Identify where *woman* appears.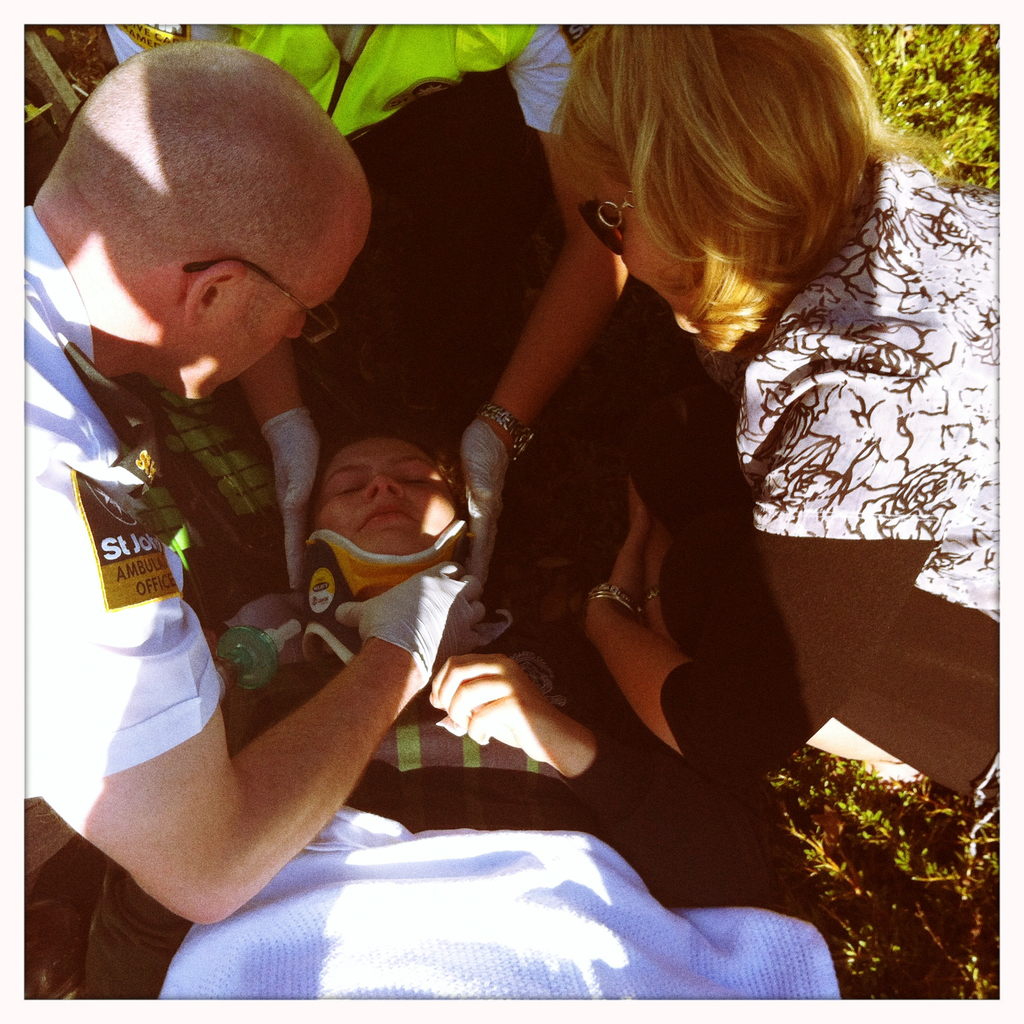
Appears at l=207, t=402, r=760, b=909.
